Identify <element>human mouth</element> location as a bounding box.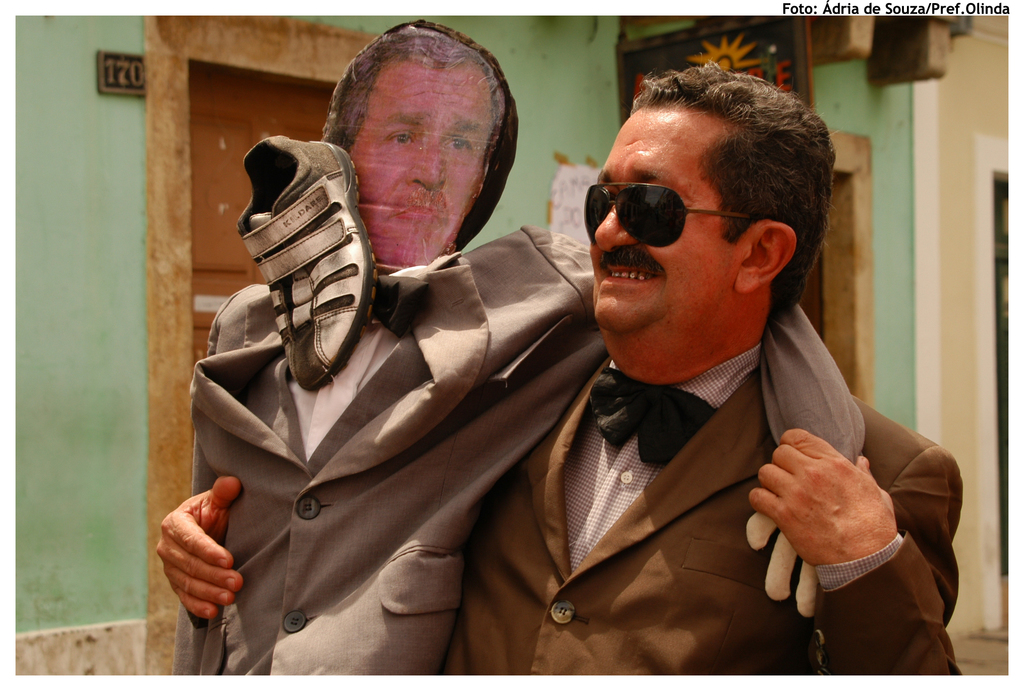
detection(392, 195, 441, 227).
